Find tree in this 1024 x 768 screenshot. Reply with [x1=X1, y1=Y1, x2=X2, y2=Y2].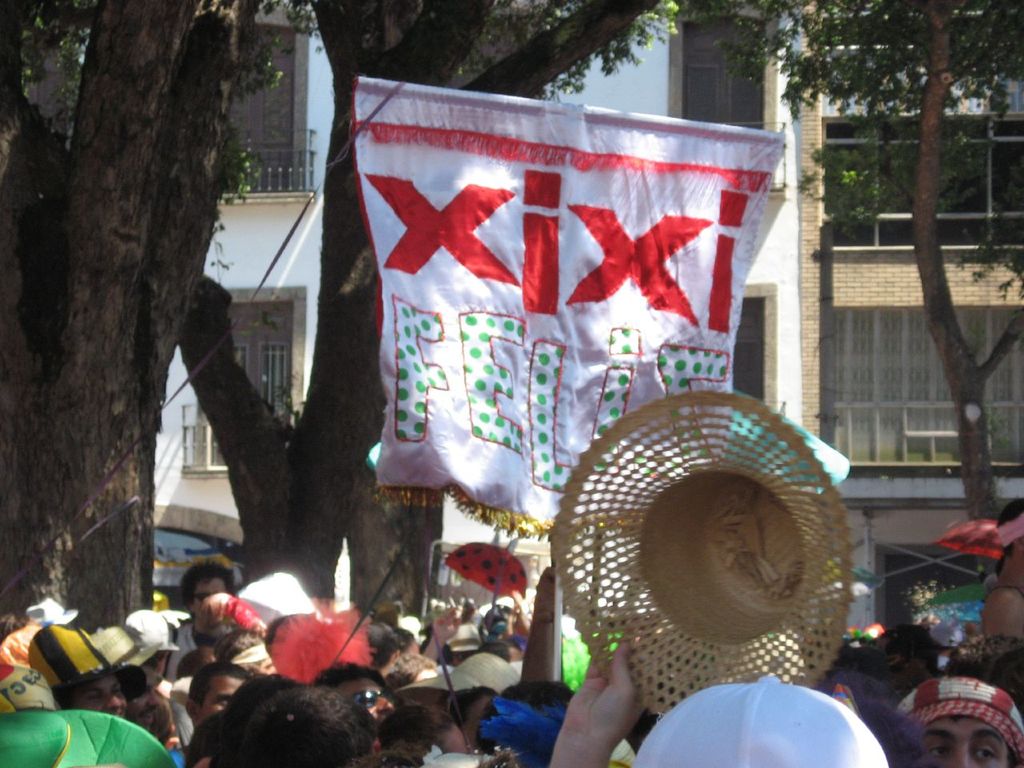
[x1=174, y1=0, x2=678, y2=606].
